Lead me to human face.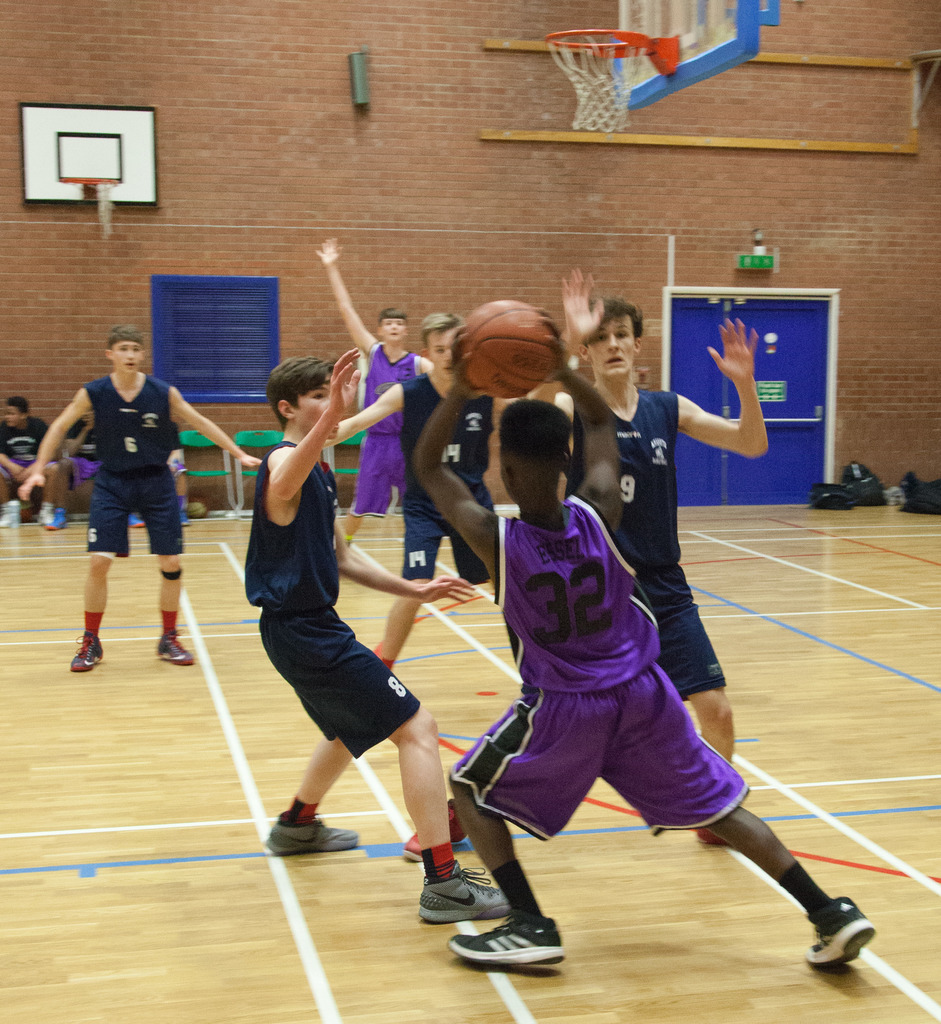
Lead to bbox=(430, 333, 458, 375).
